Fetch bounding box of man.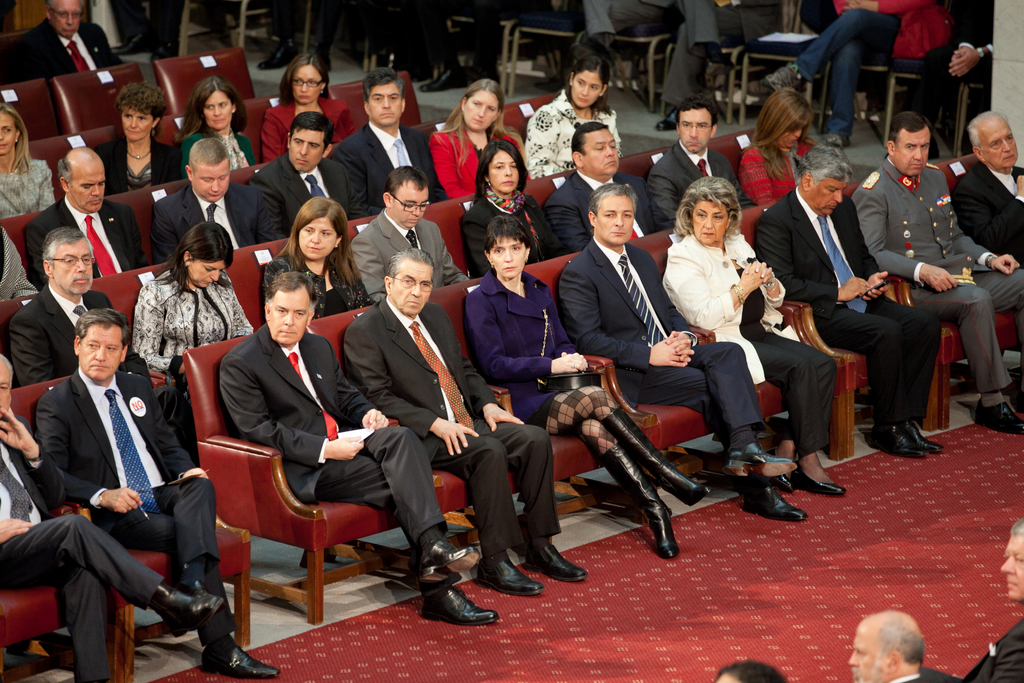
Bbox: [753,145,948,459].
